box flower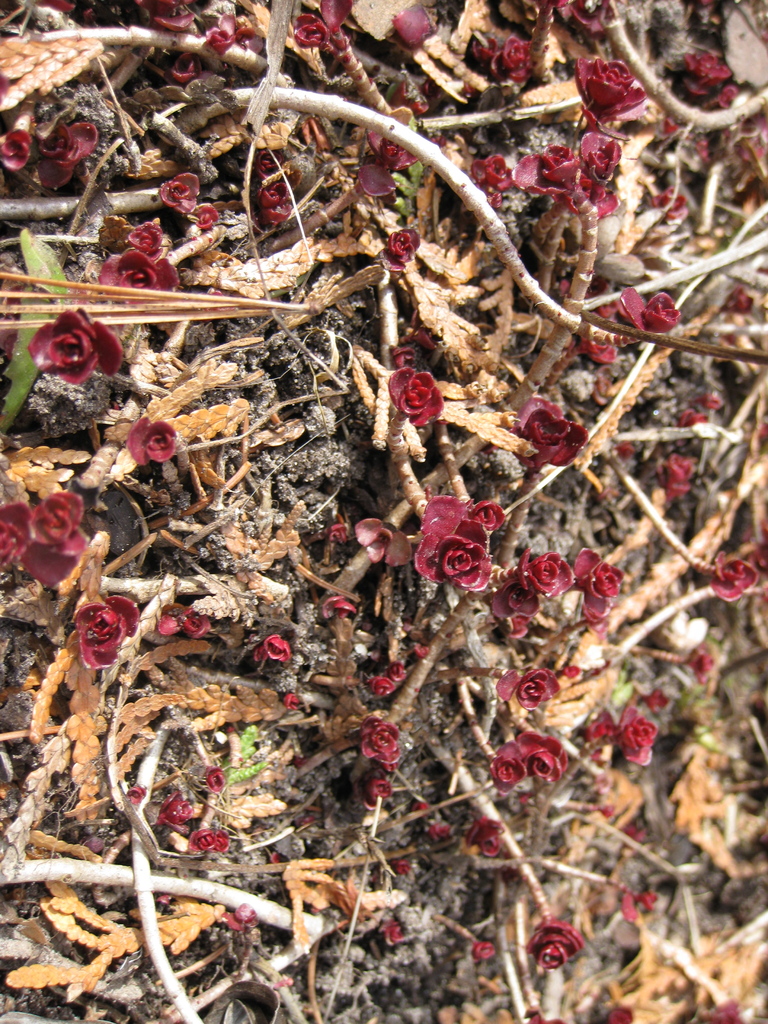
bbox=(392, 659, 406, 684)
